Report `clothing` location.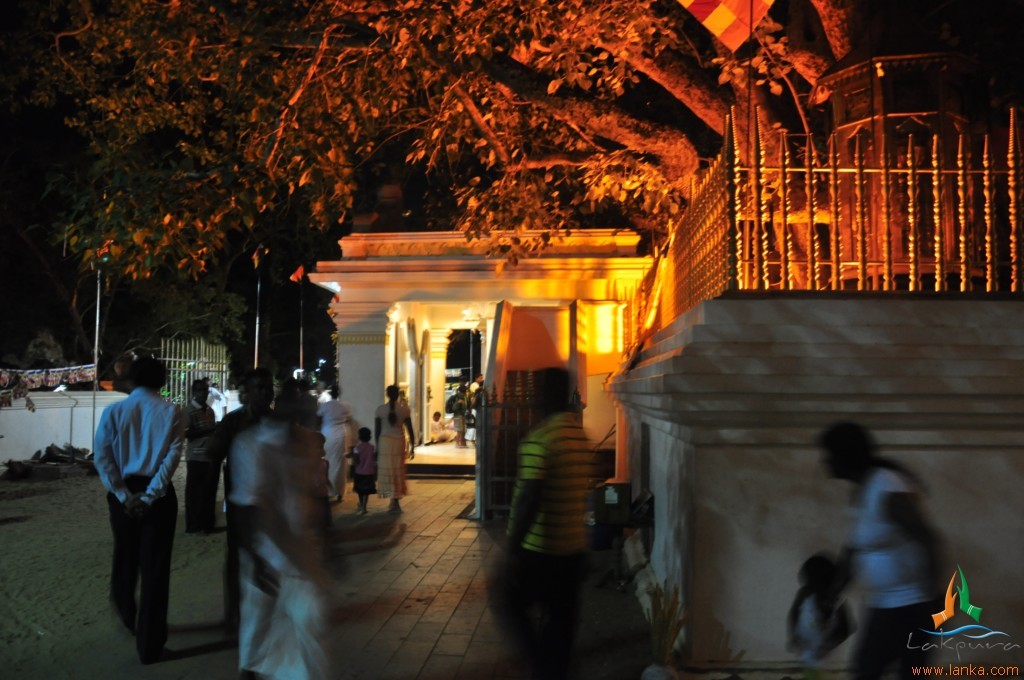
Report: box=[850, 476, 935, 679].
